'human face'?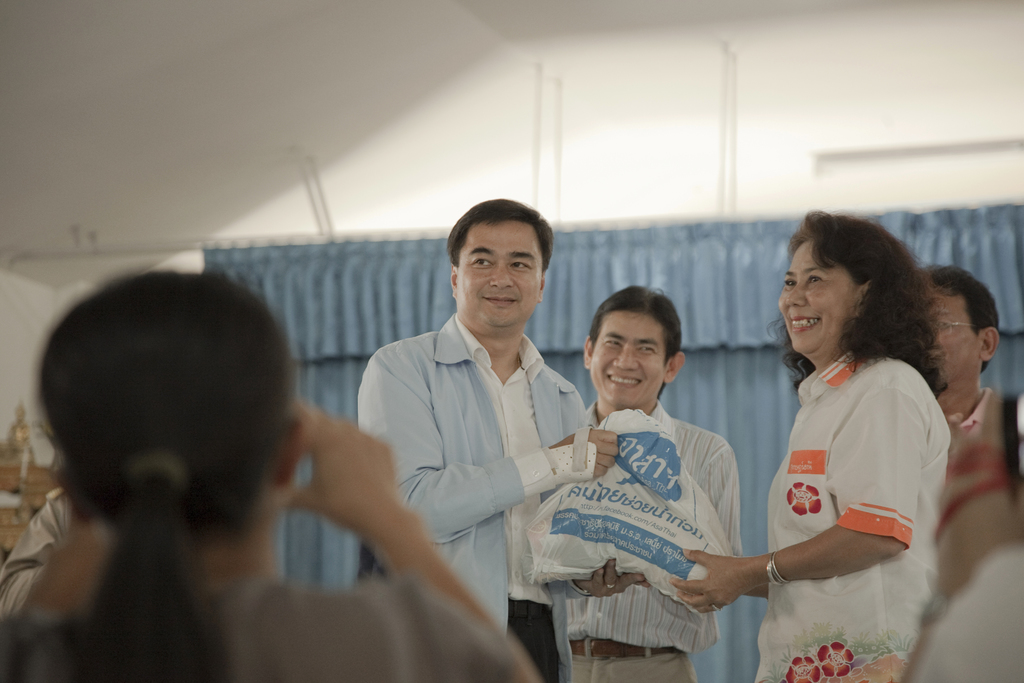
locate(456, 224, 543, 331)
